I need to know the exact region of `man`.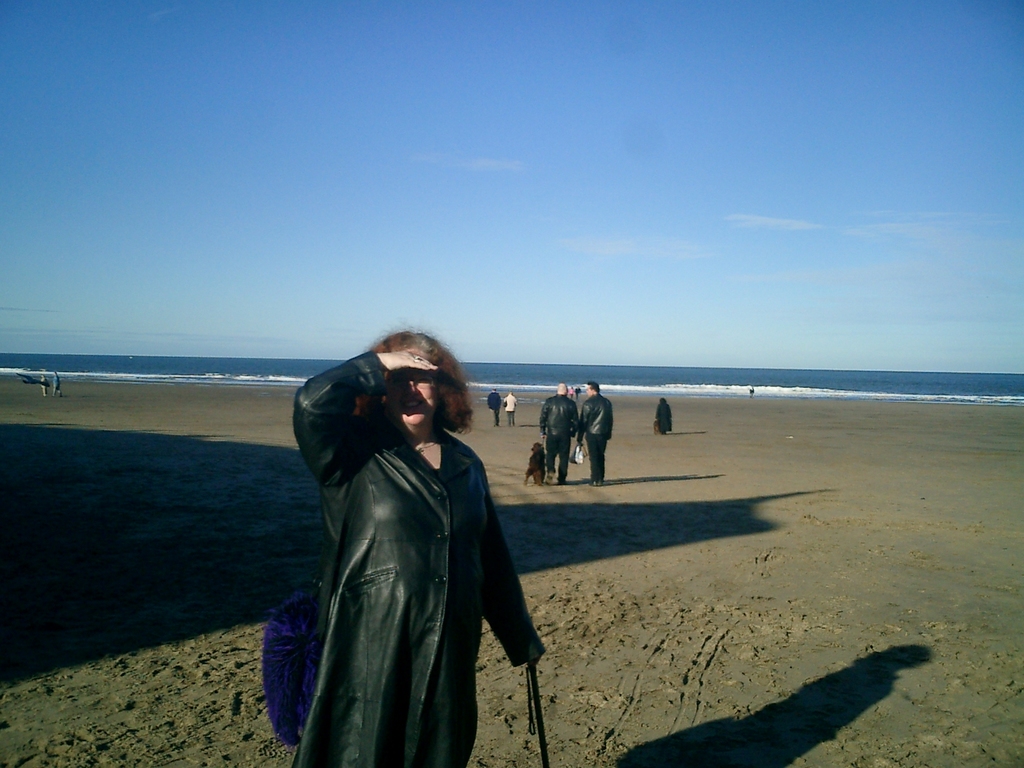
Region: (left=54, top=371, right=67, bottom=399).
